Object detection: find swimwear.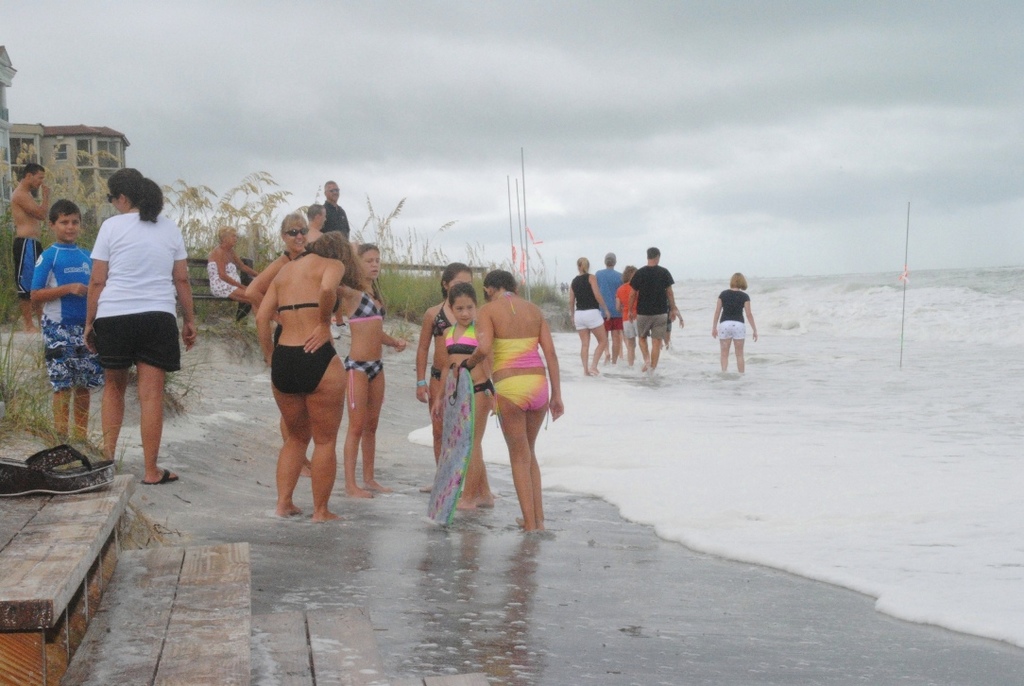
[281, 249, 337, 312].
